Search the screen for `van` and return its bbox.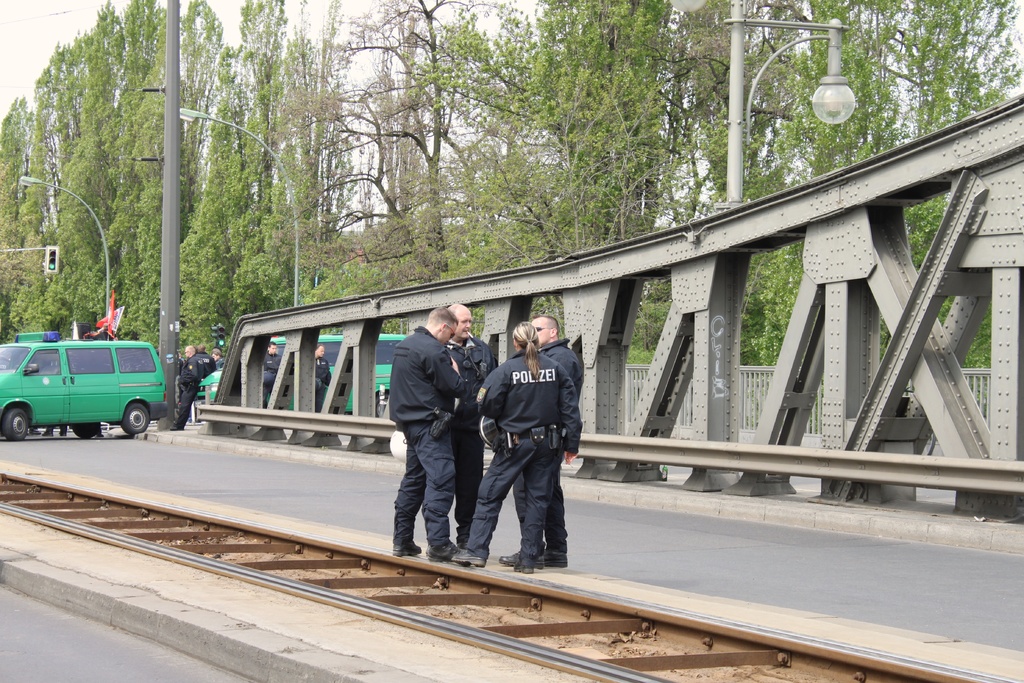
Found: 199 334 408 418.
